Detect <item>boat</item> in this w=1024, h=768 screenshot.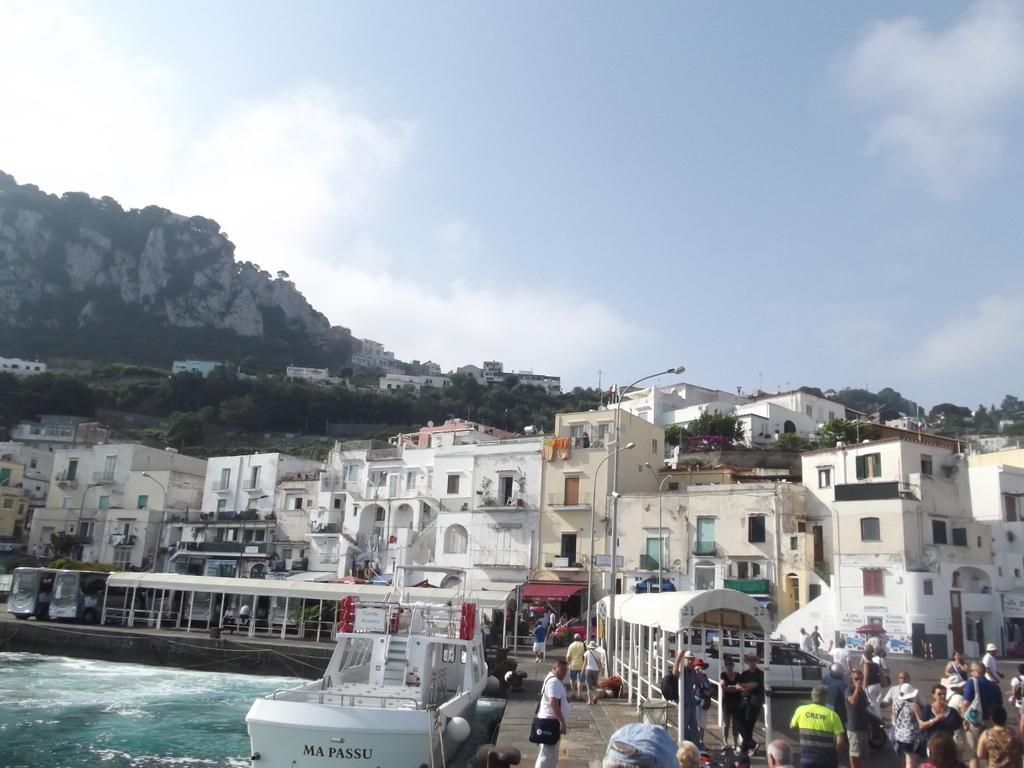
Detection: Rect(0, 559, 346, 689).
